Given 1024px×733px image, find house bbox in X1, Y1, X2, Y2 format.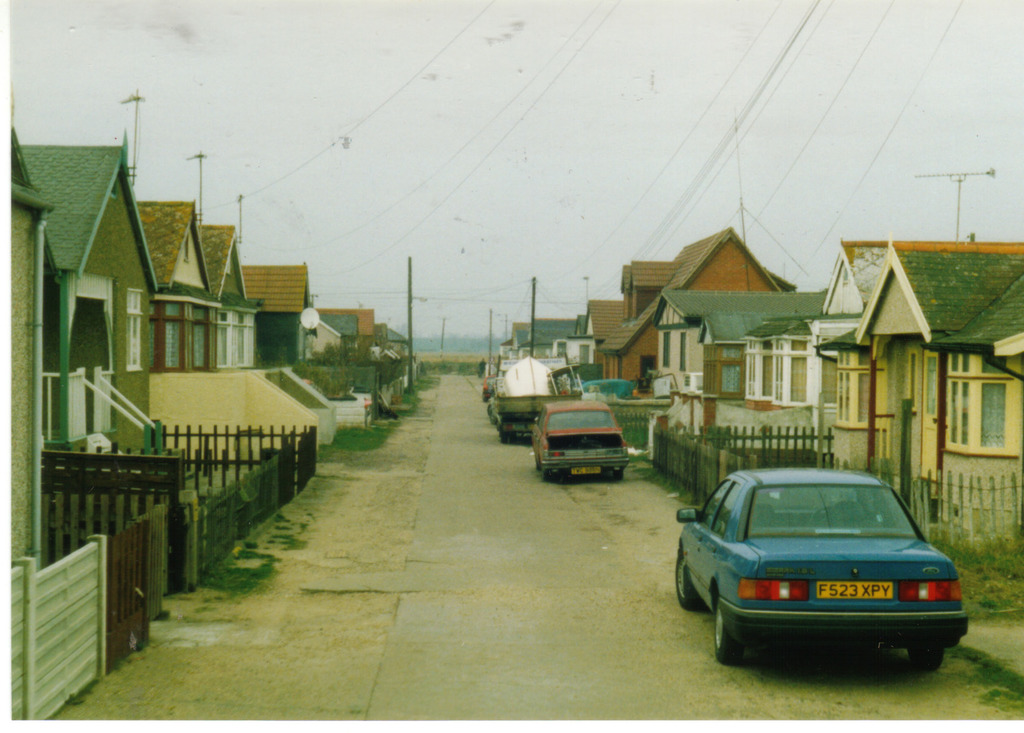
1, 122, 413, 722.
